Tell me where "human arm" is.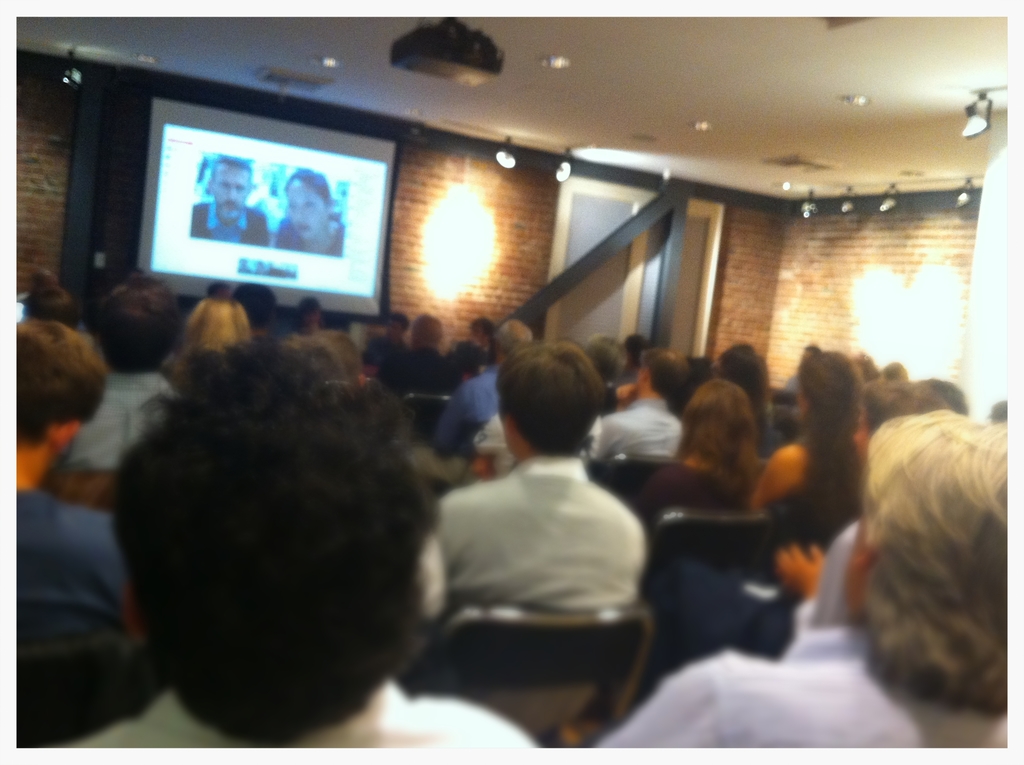
"human arm" is at 792/535/856/647.
